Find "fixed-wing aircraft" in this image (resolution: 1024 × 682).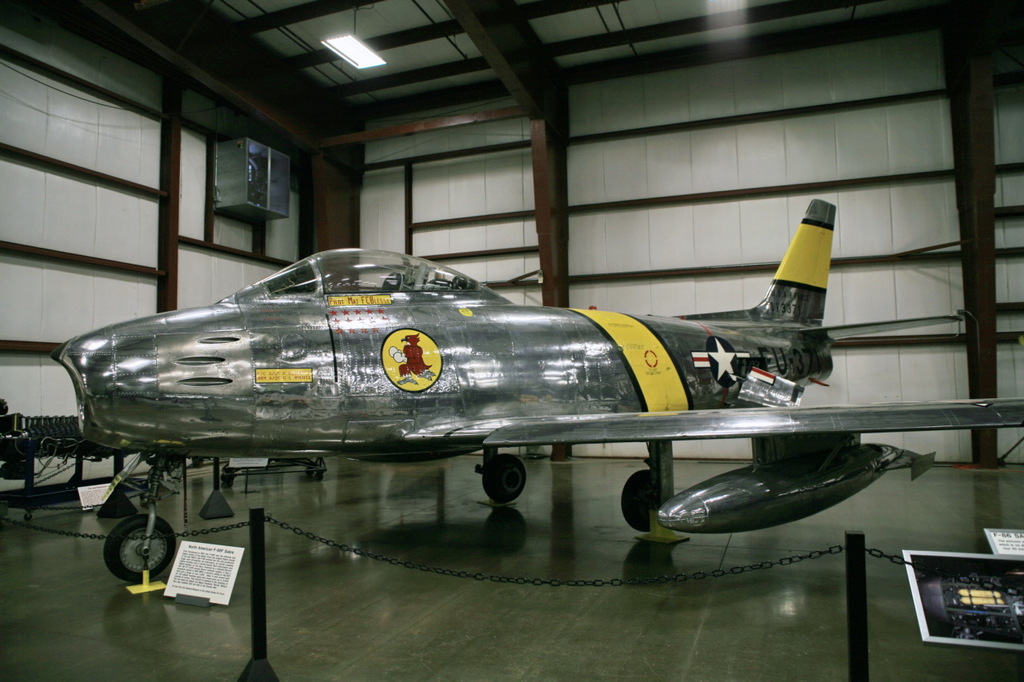
Rect(54, 199, 1023, 583).
